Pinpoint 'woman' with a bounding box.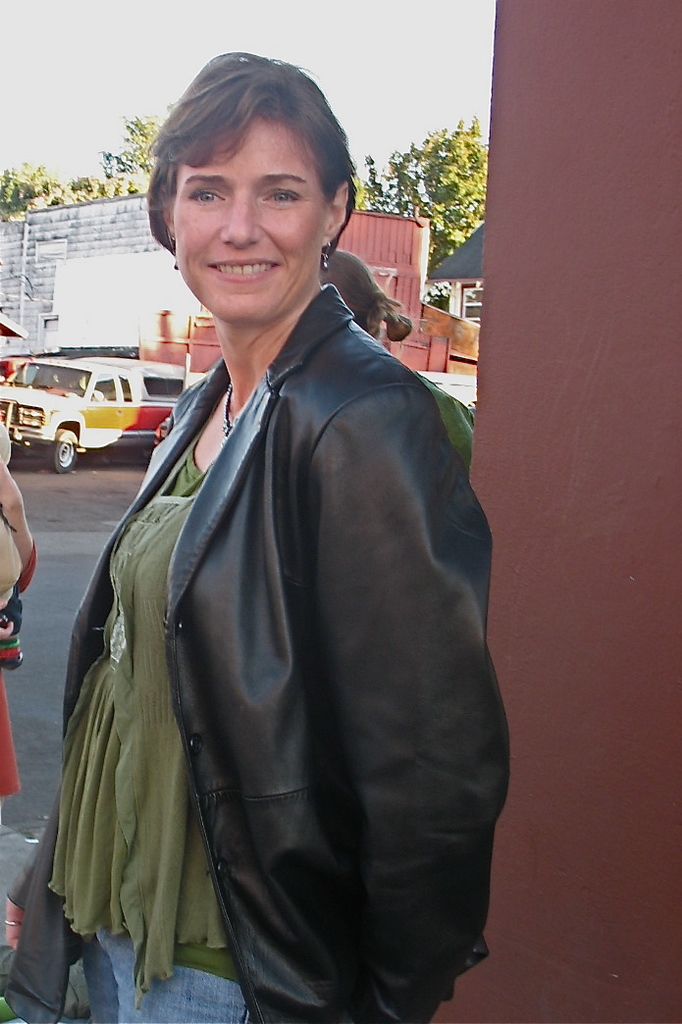
[left=0, top=453, right=39, bottom=799].
